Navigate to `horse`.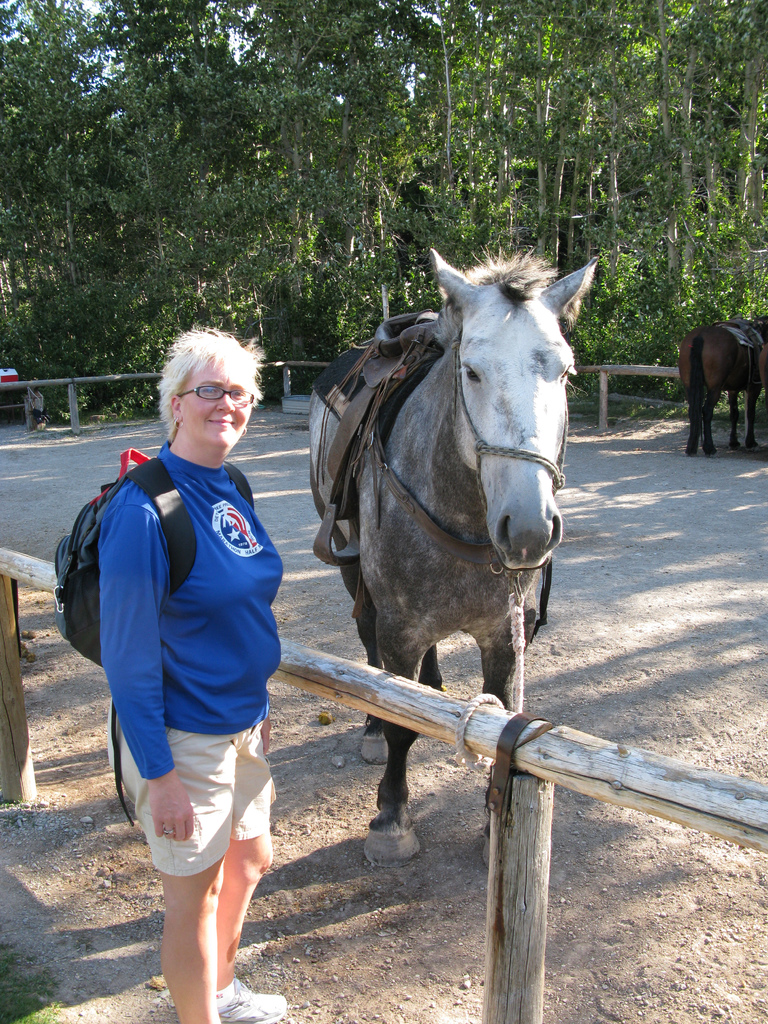
Navigation target: <region>305, 245, 604, 861</region>.
